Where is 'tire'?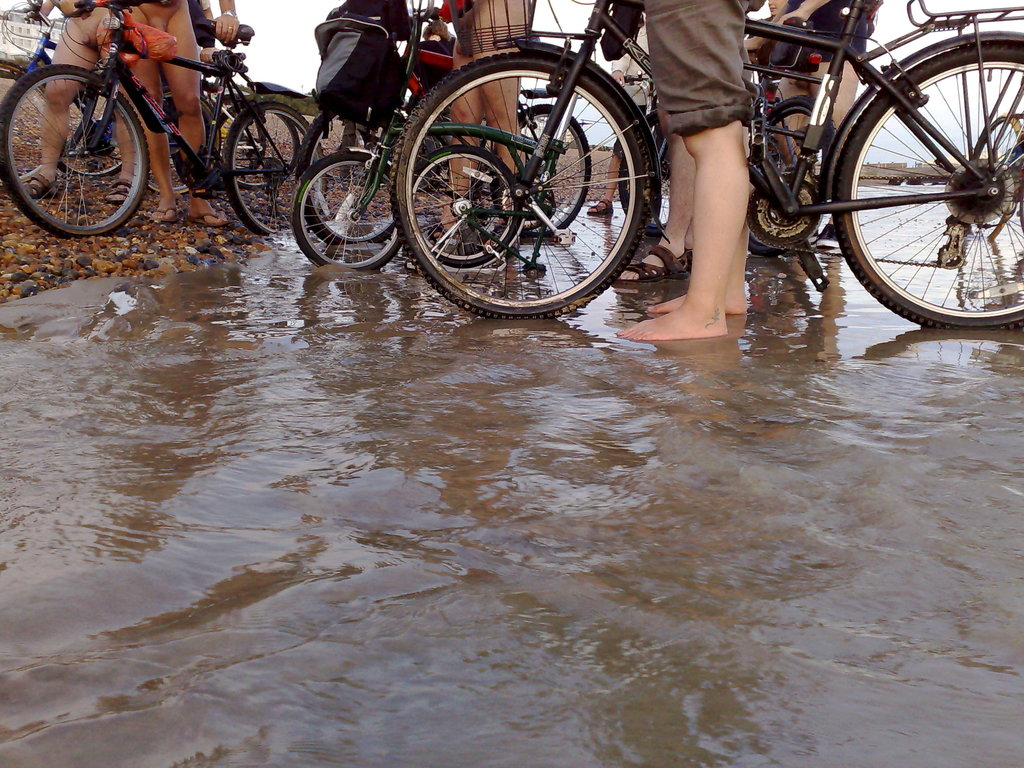
crop(221, 102, 326, 236).
